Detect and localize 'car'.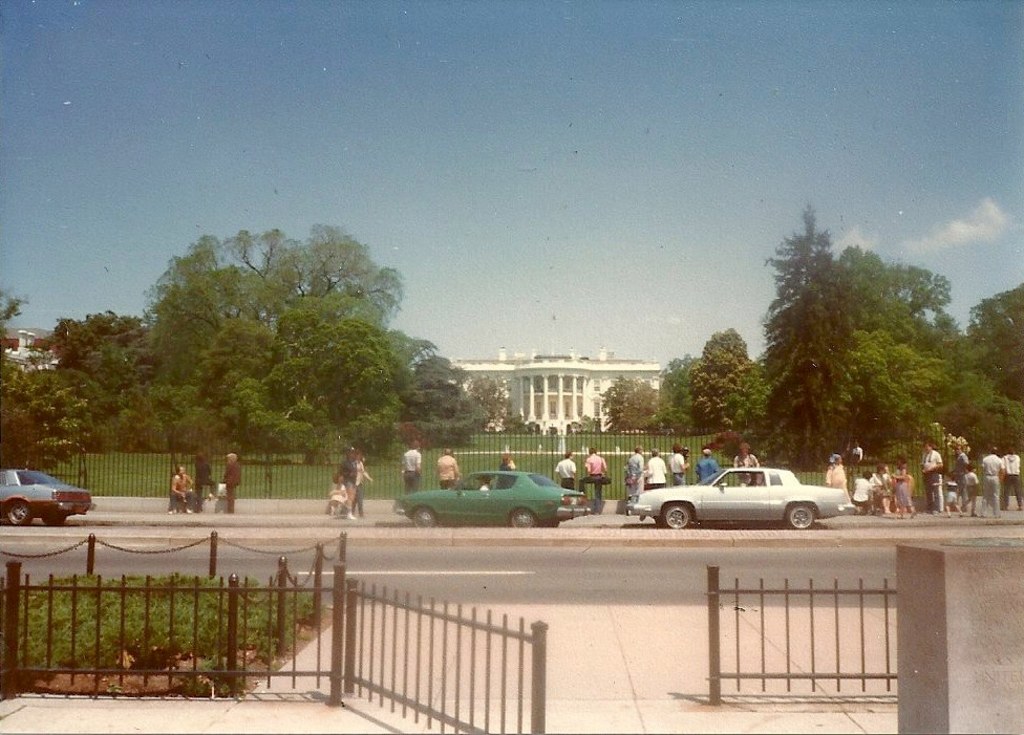
Localized at locate(401, 473, 593, 526).
